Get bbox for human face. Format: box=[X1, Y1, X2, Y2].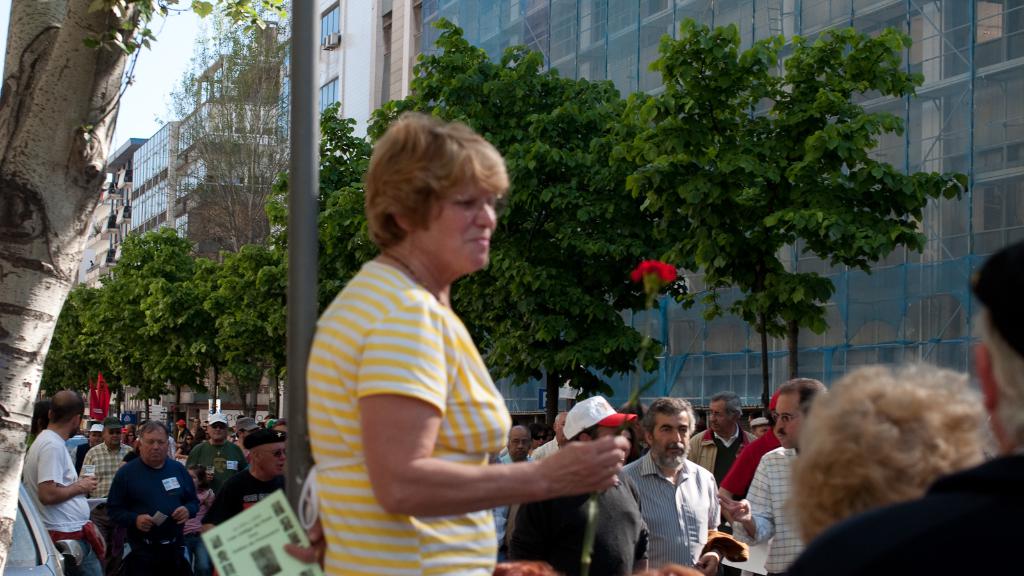
box=[750, 425, 769, 437].
